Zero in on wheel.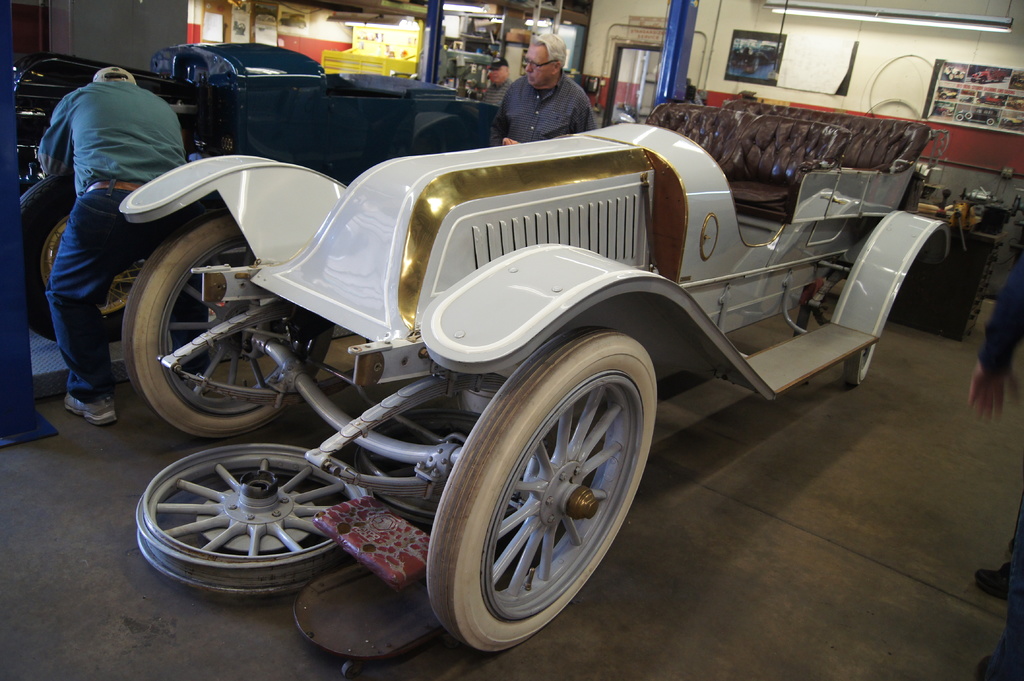
Zeroed in: l=20, t=173, r=140, b=344.
